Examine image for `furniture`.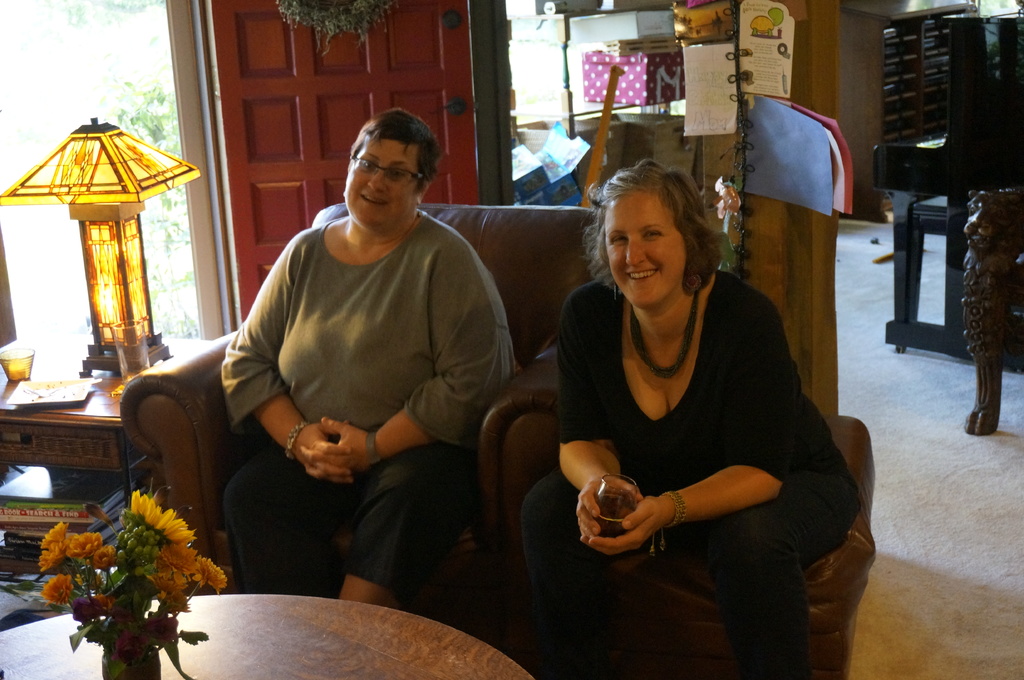
Examination result: x1=118 y1=201 x2=609 y2=633.
